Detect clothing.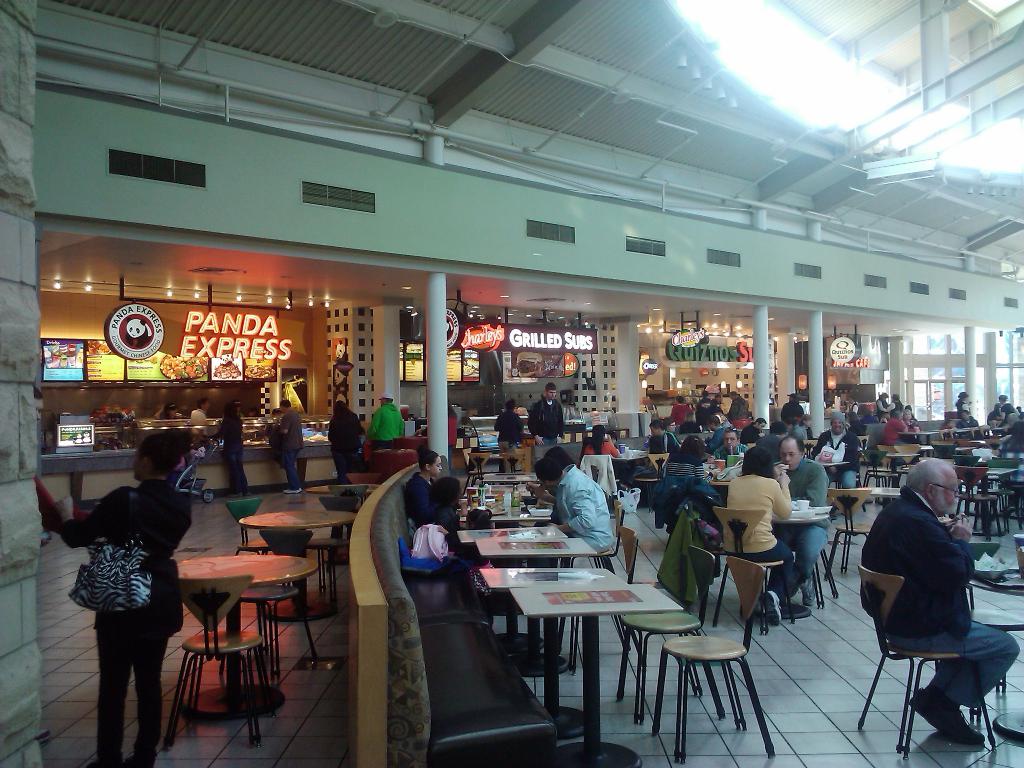
Detected at (left=772, top=456, right=831, bottom=583).
